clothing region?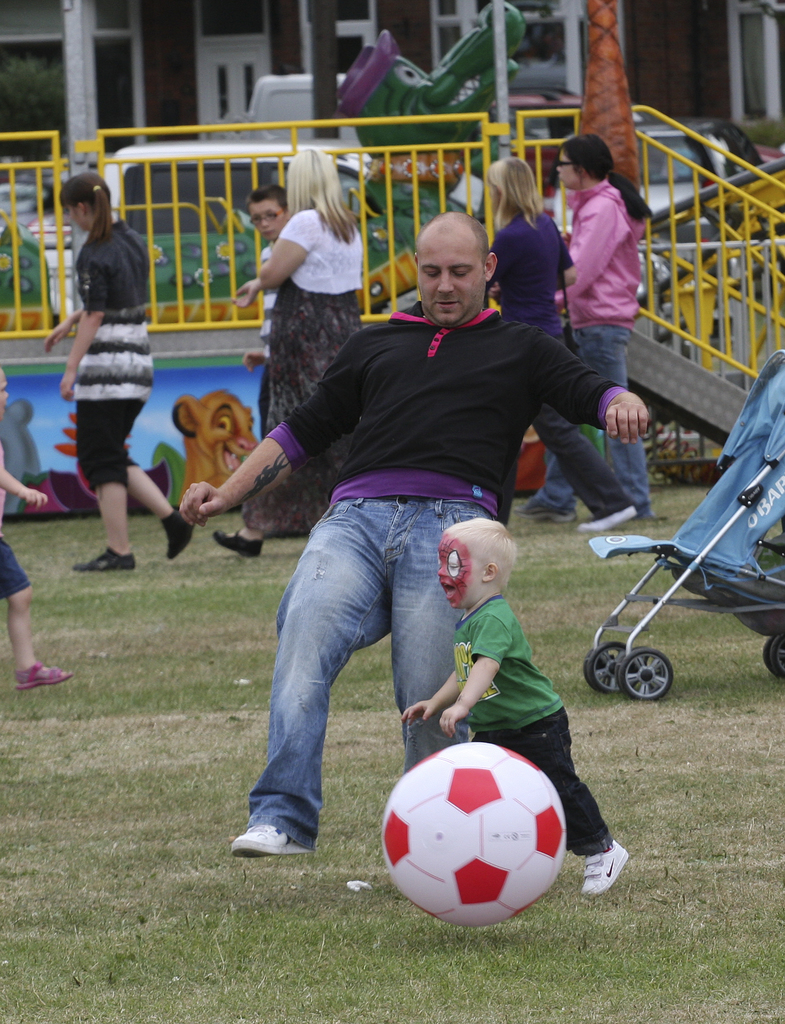
(62, 210, 155, 504)
